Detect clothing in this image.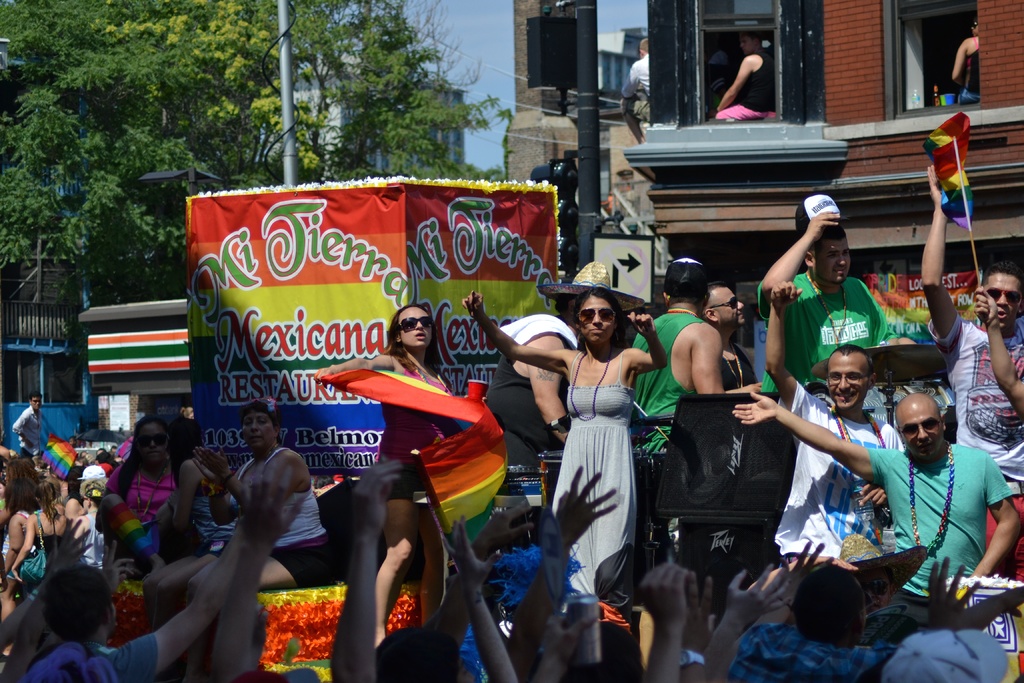
Detection: {"x1": 940, "y1": 314, "x2": 1019, "y2": 469}.
